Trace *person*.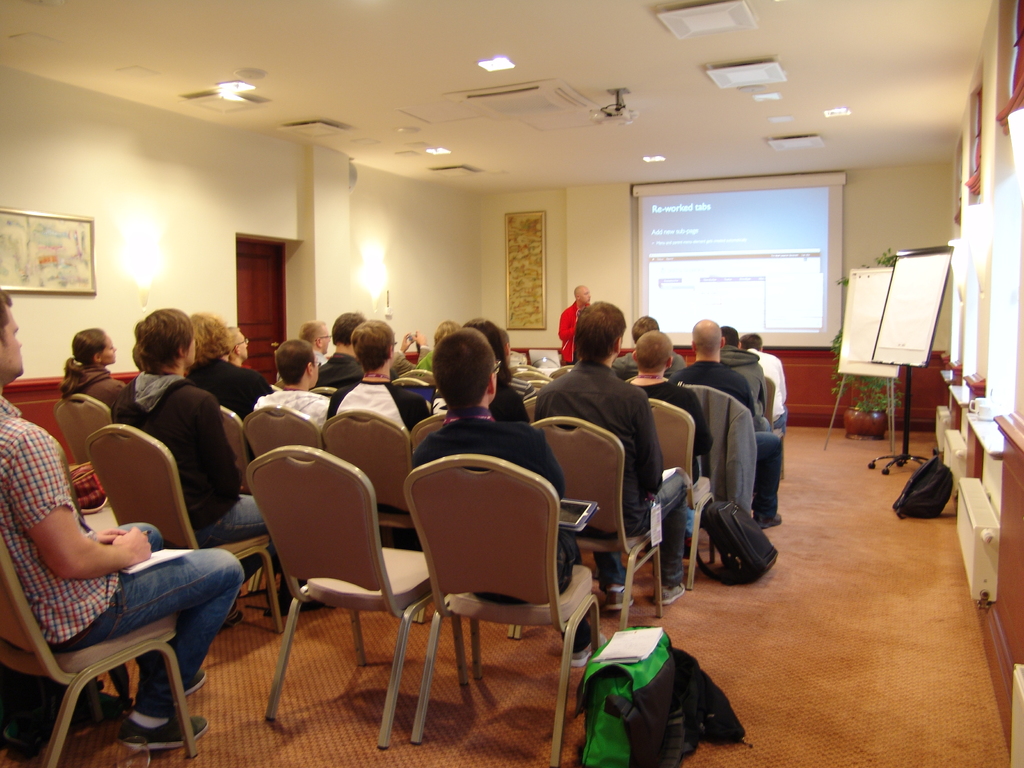
Traced to [616,323,715,503].
